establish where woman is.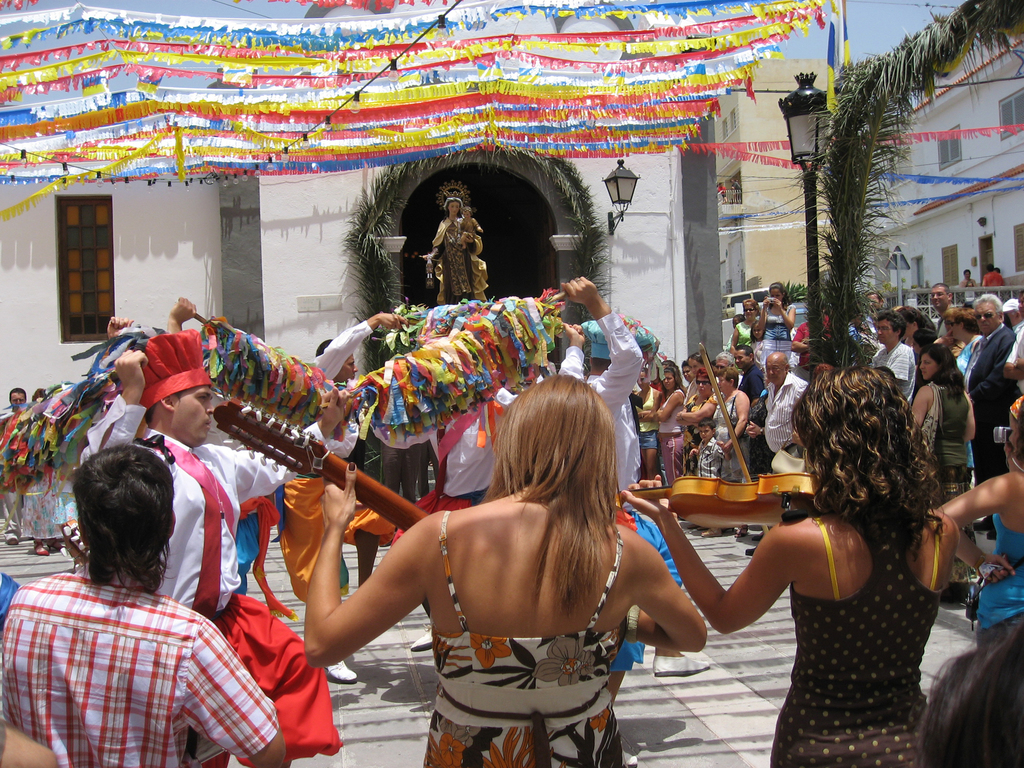
Established at 622:367:957:767.
